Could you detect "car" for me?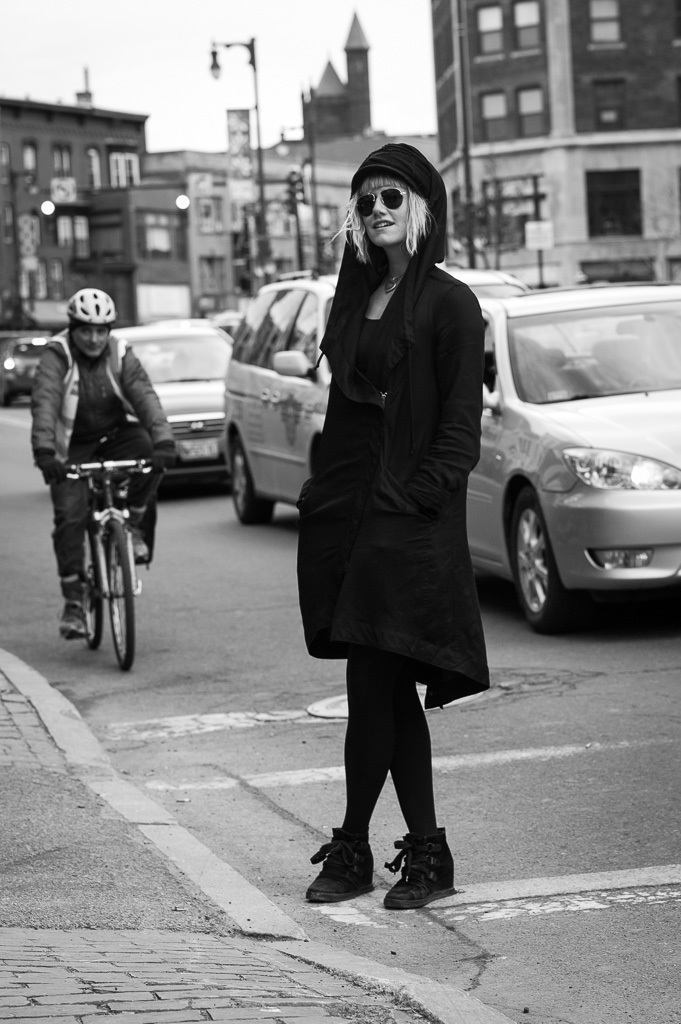
Detection result: bbox=(110, 317, 240, 468).
